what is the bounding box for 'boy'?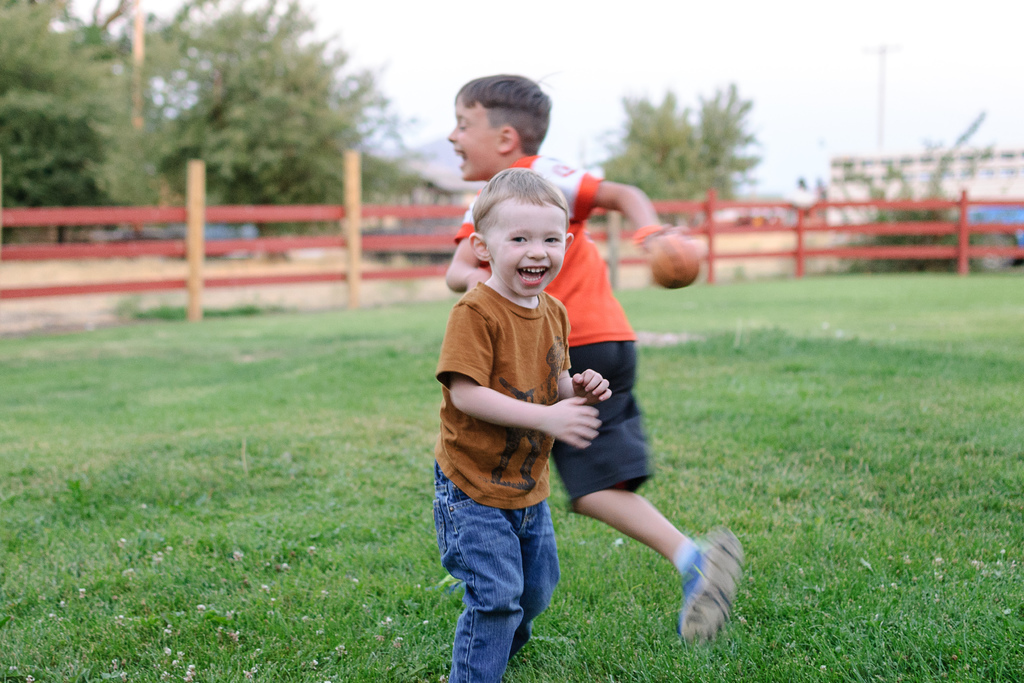
443/75/754/642.
